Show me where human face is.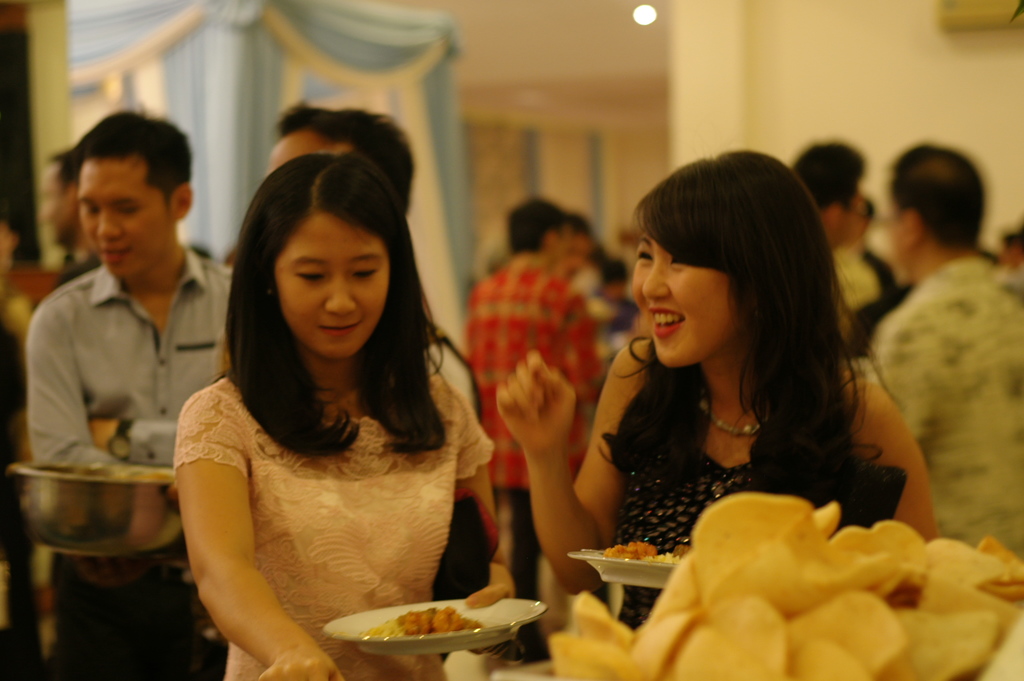
human face is at [left=270, top=214, right=394, bottom=361].
